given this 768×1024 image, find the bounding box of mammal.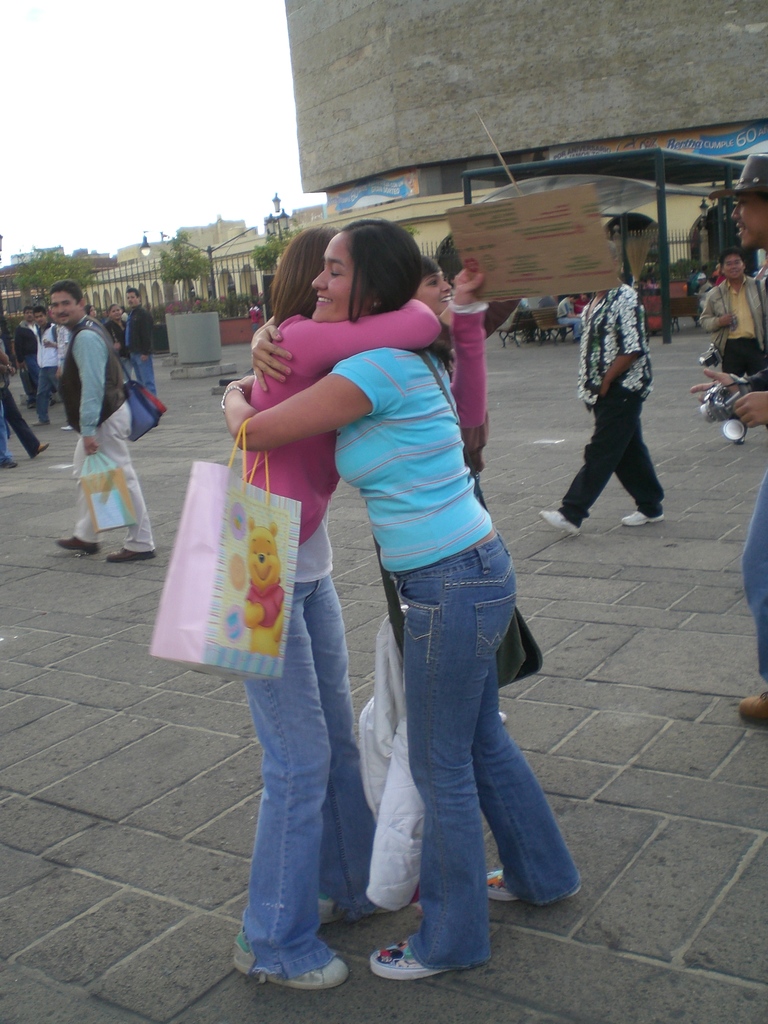
bbox(123, 287, 158, 396).
